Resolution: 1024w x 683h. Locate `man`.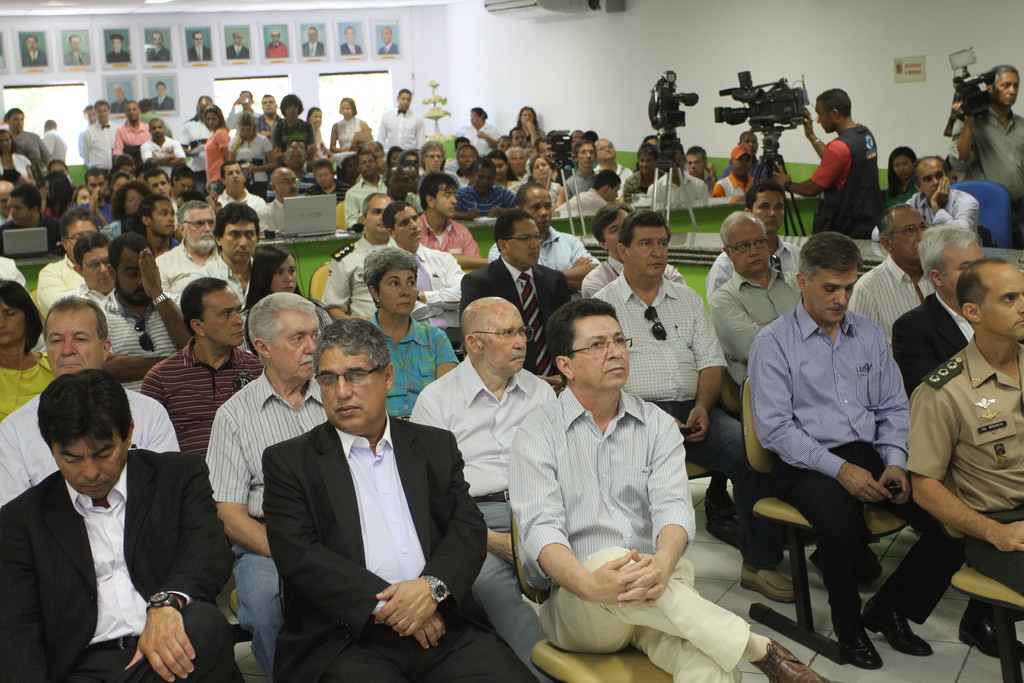
box=[147, 37, 166, 53].
